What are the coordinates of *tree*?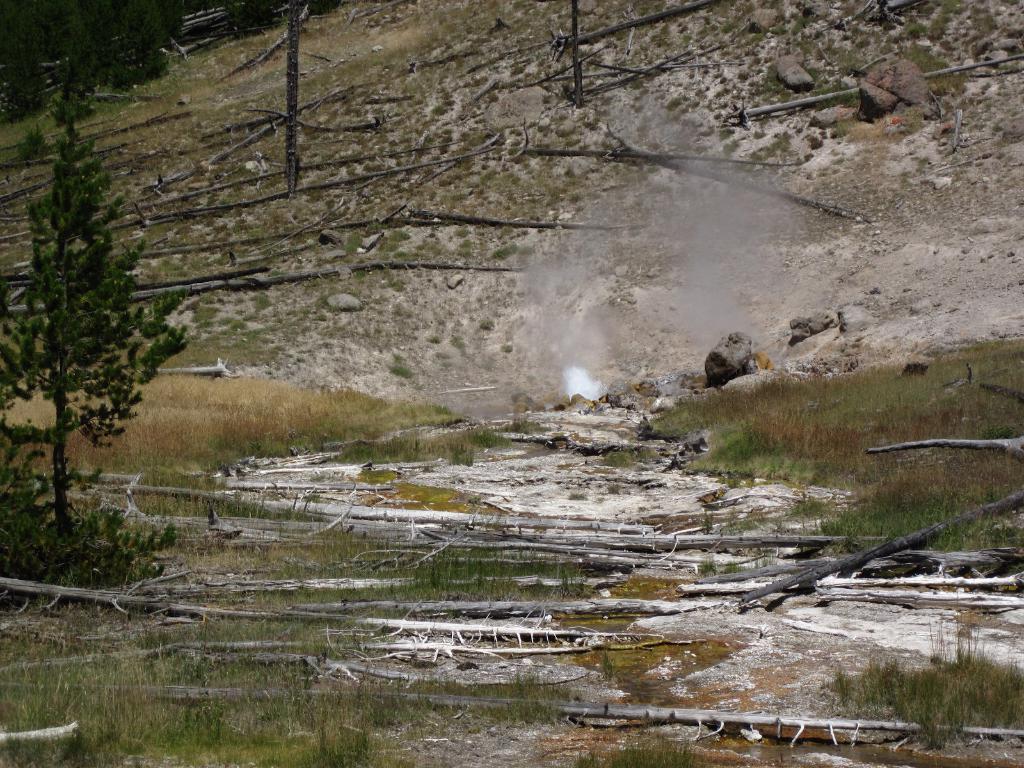
BBox(4, 0, 88, 80).
